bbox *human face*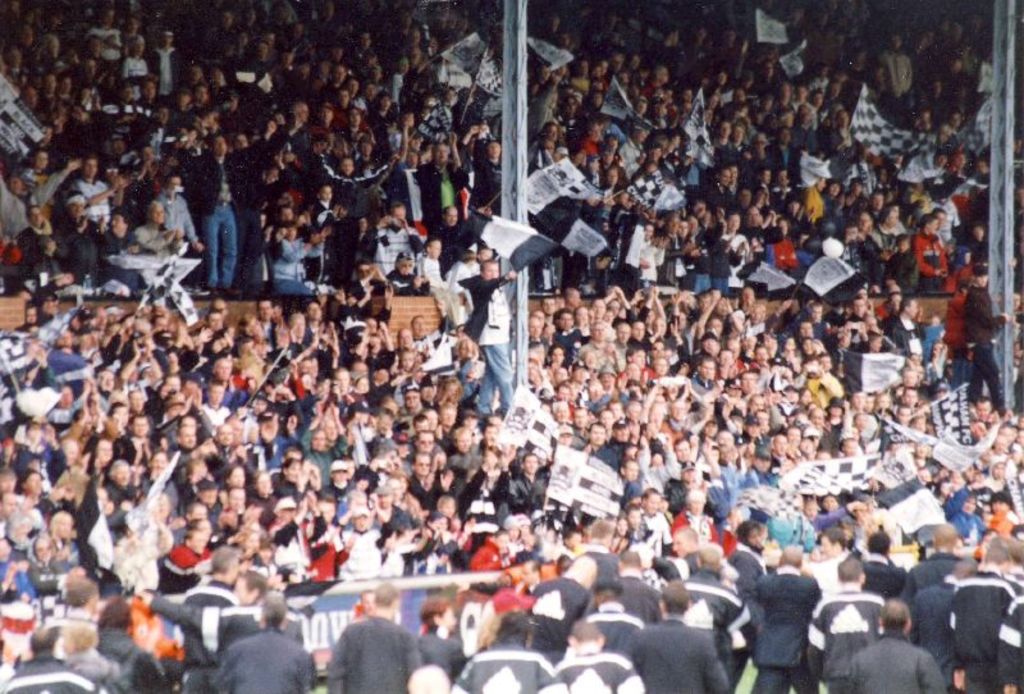
select_region(394, 332, 410, 350)
